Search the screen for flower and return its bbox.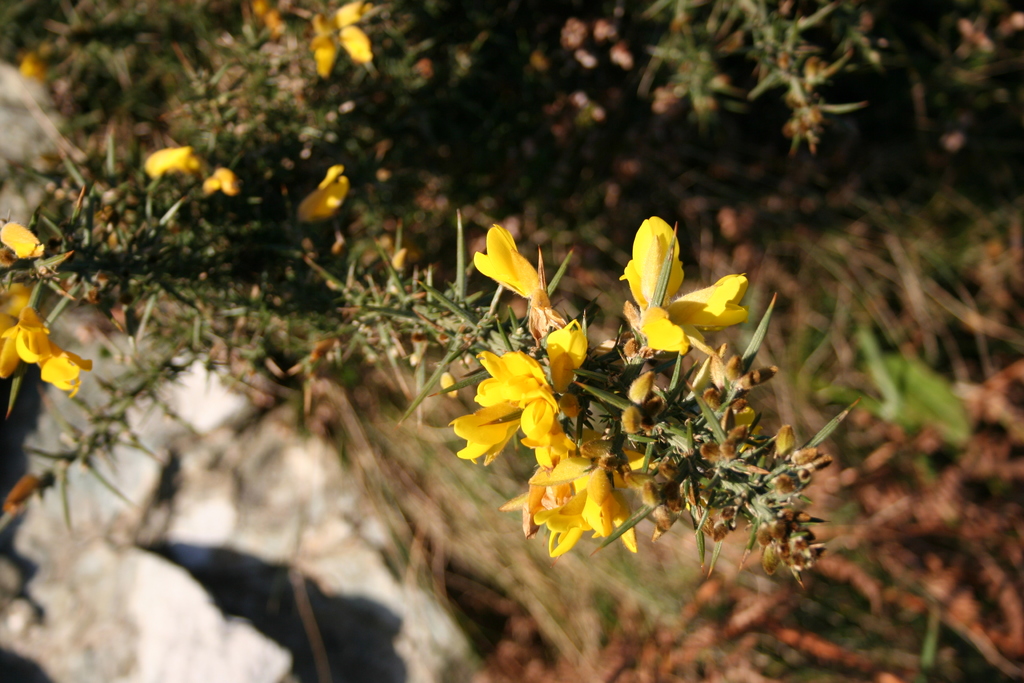
Found: l=518, t=395, r=570, b=468.
